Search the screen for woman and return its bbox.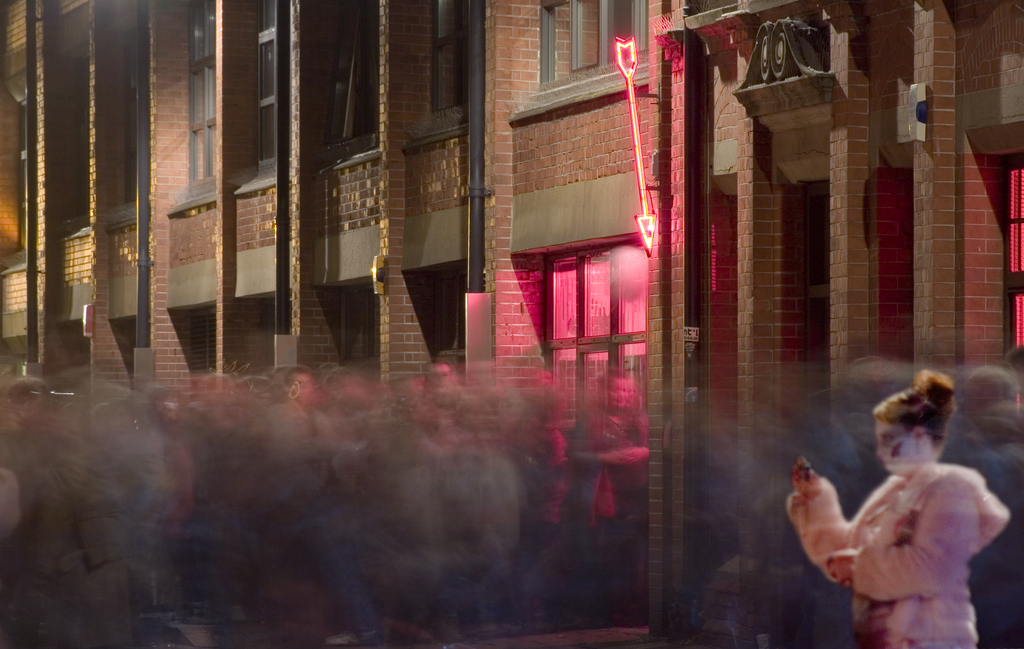
Found: crop(778, 371, 1007, 648).
